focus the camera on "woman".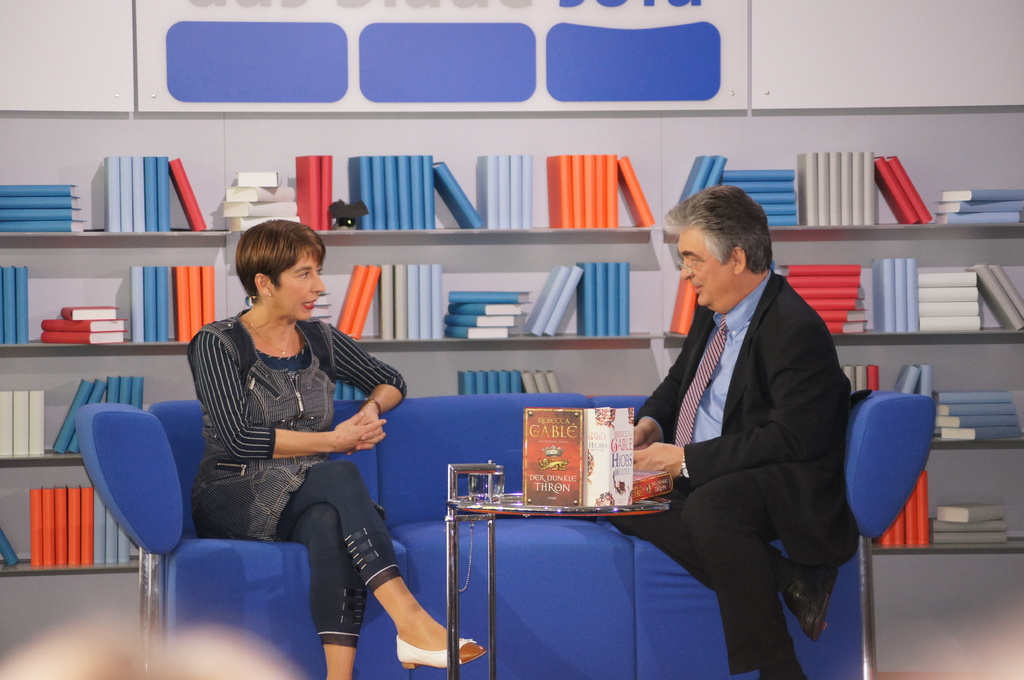
Focus region: 179, 220, 485, 679.
